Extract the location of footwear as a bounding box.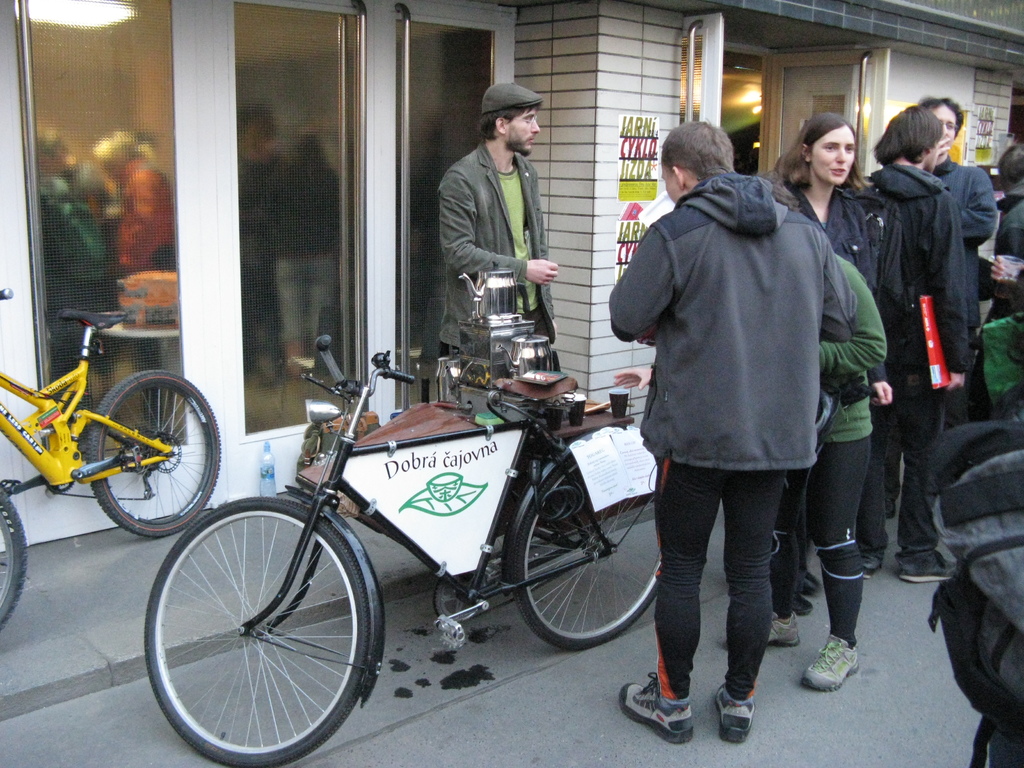
[863, 550, 884, 574].
